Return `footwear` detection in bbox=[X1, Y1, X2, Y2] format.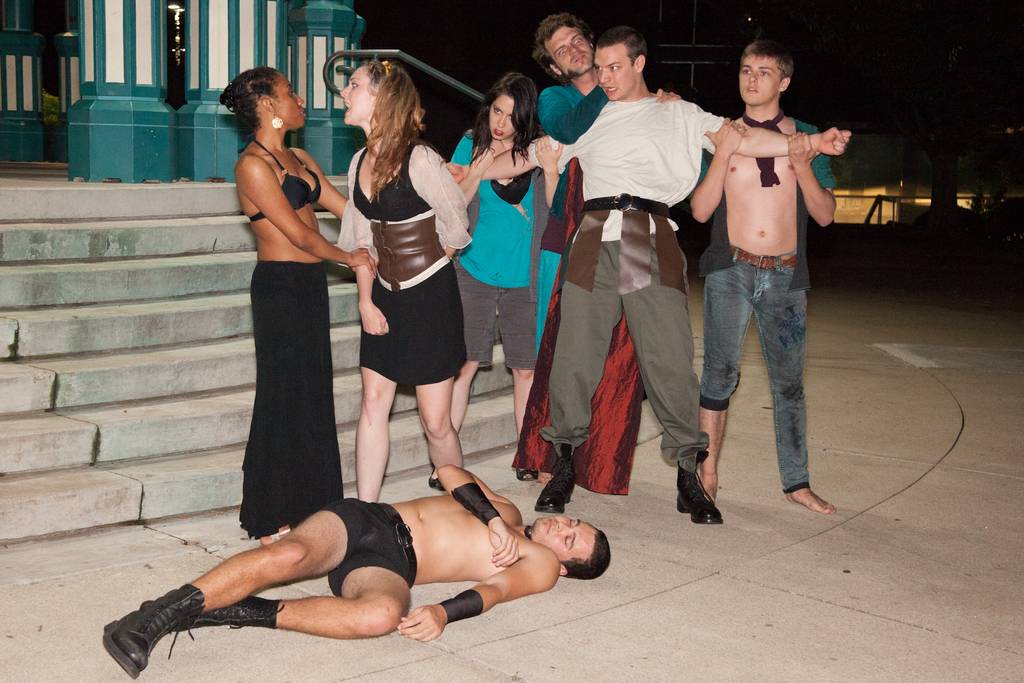
bbox=[111, 595, 198, 672].
